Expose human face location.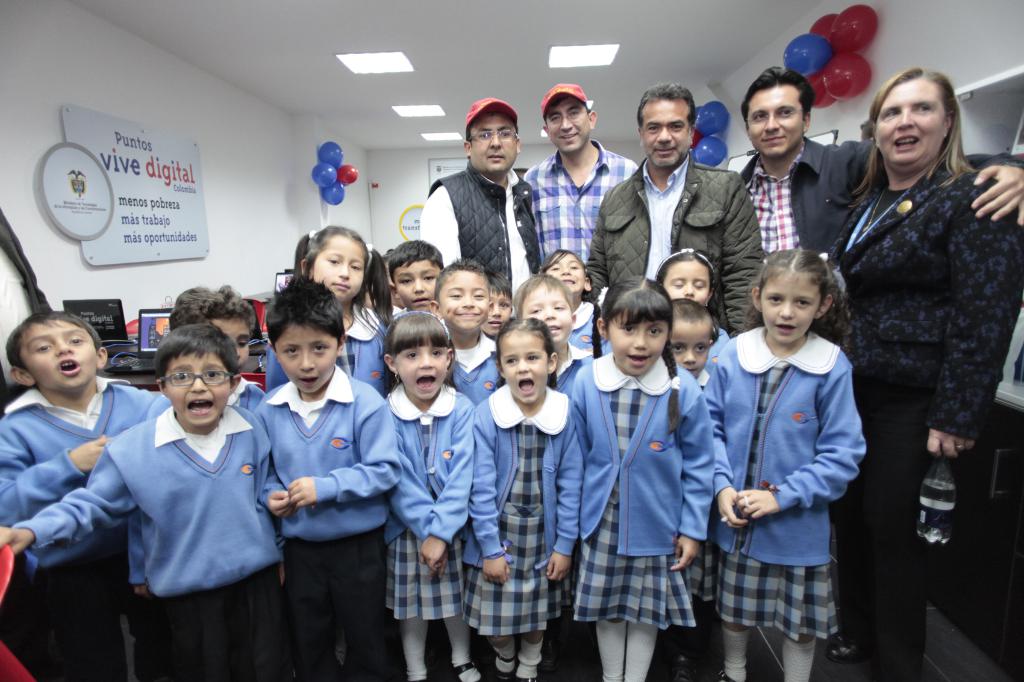
Exposed at select_region(488, 292, 504, 329).
